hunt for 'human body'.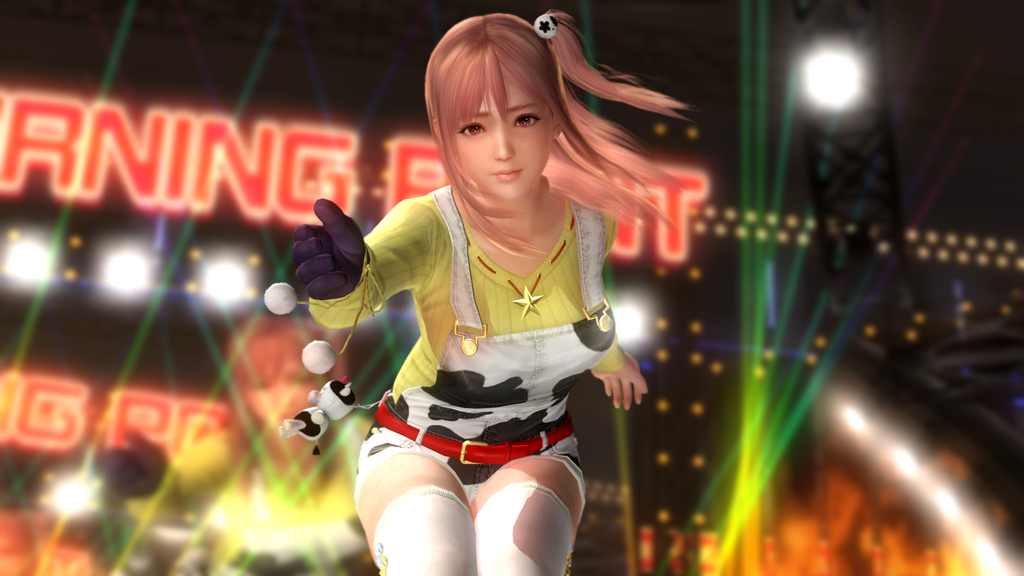
Hunted down at x1=281 y1=6 x2=675 y2=575.
